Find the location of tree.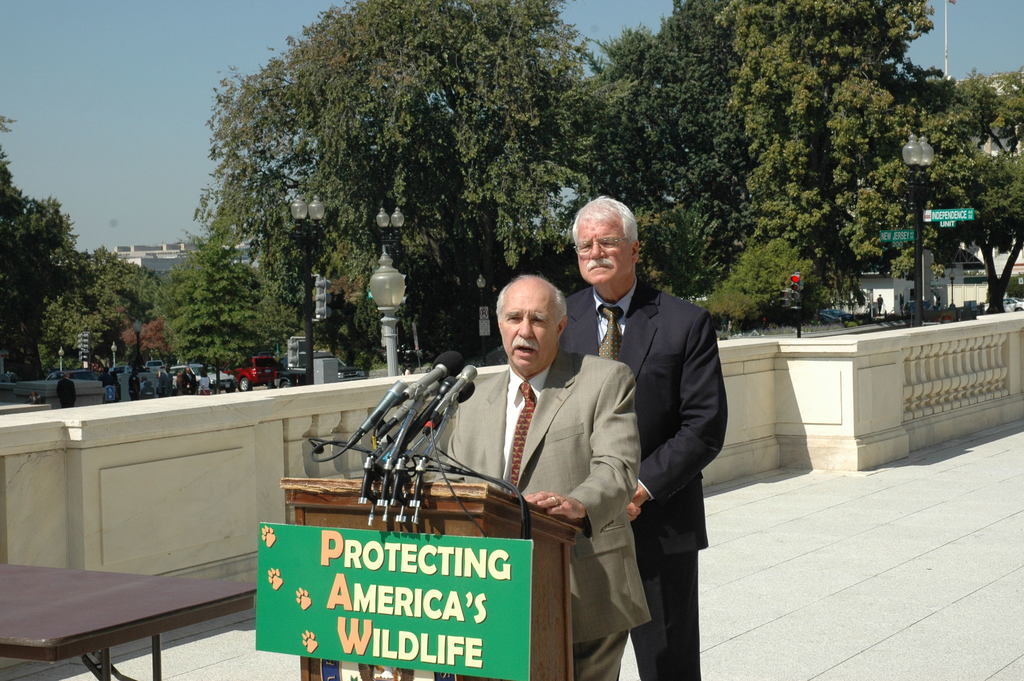
Location: 0 117 74 389.
